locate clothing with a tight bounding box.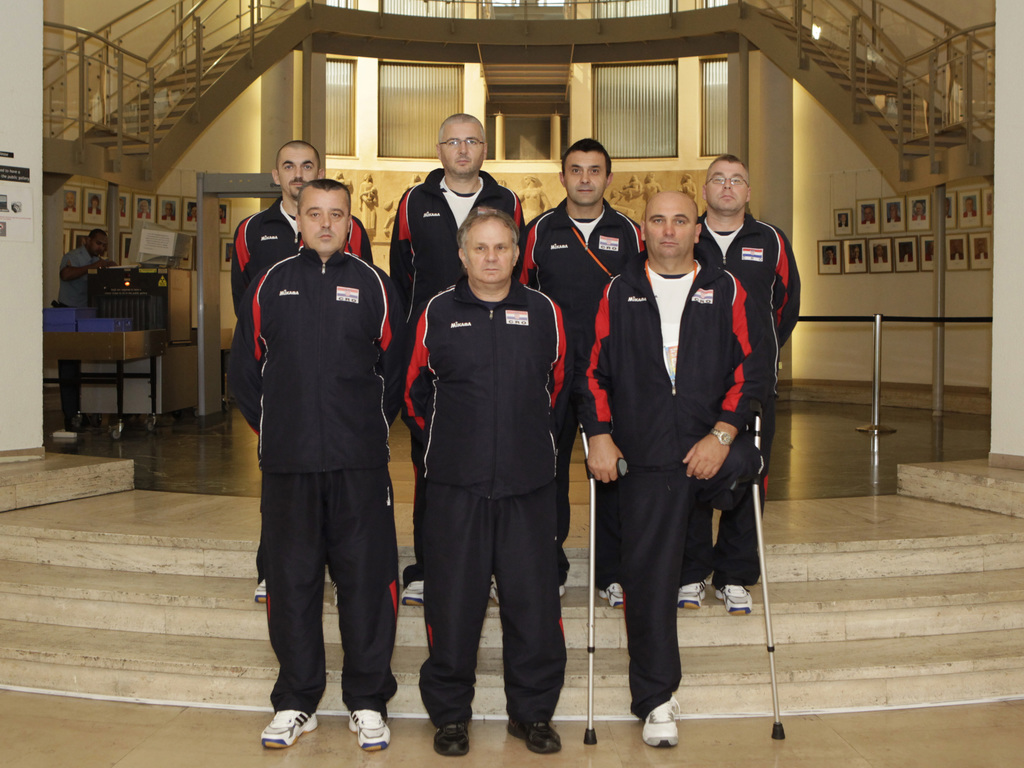
region(945, 215, 953, 218).
